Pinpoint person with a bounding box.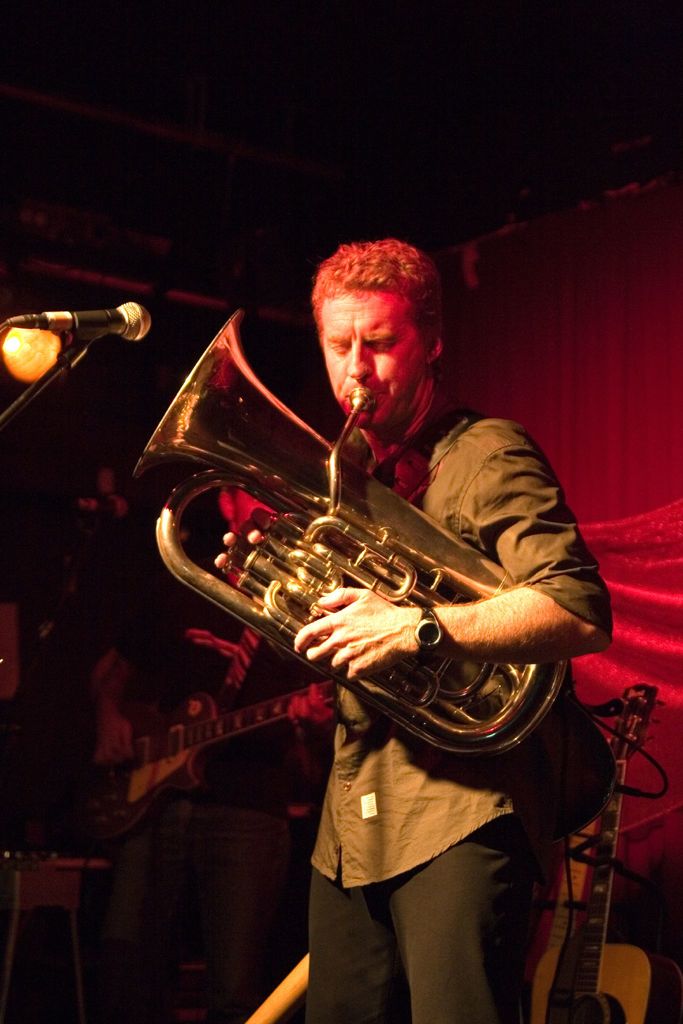
133/198/576/952.
